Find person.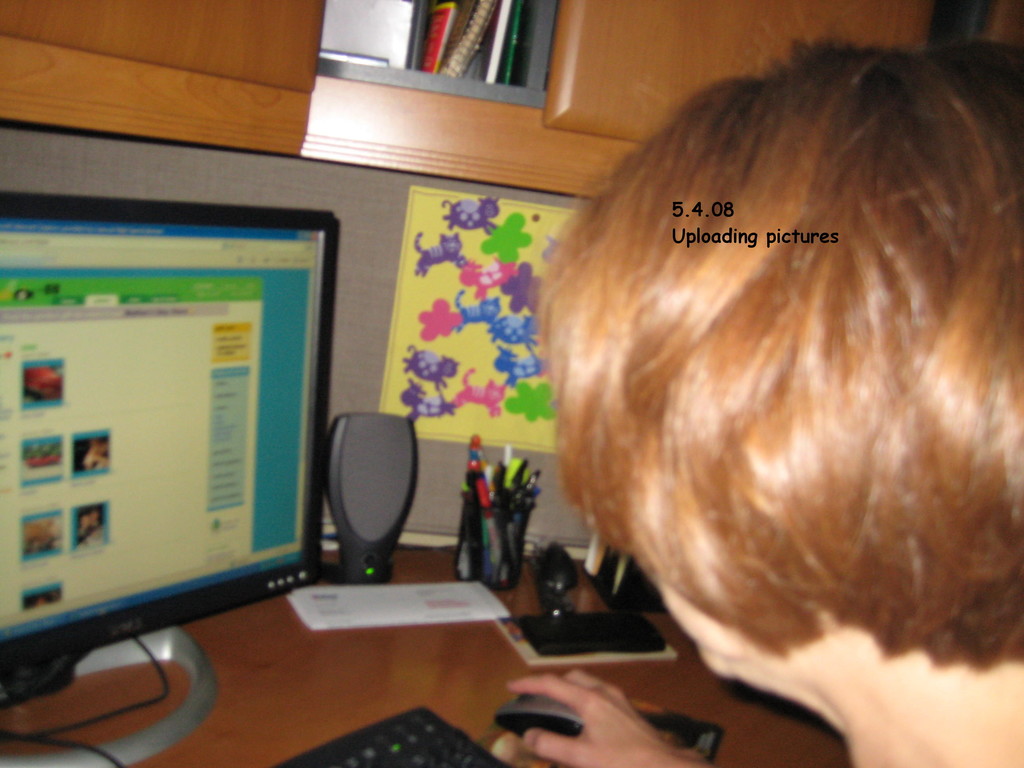
bbox=[583, 61, 1023, 765].
